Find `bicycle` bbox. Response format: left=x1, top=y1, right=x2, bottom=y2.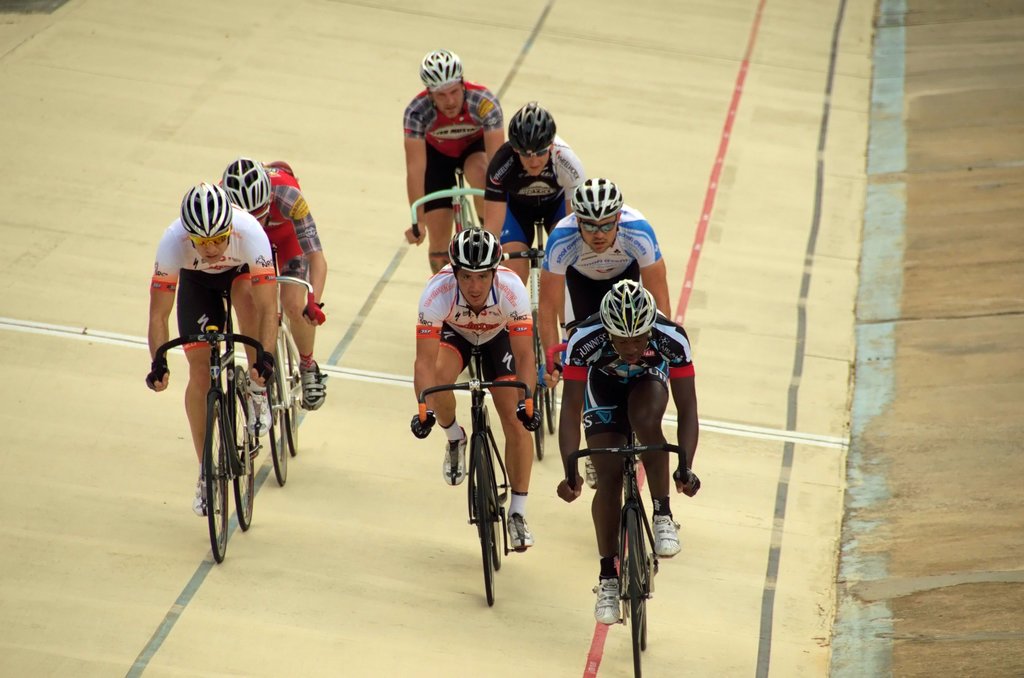
left=269, top=243, right=325, bottom=487.
